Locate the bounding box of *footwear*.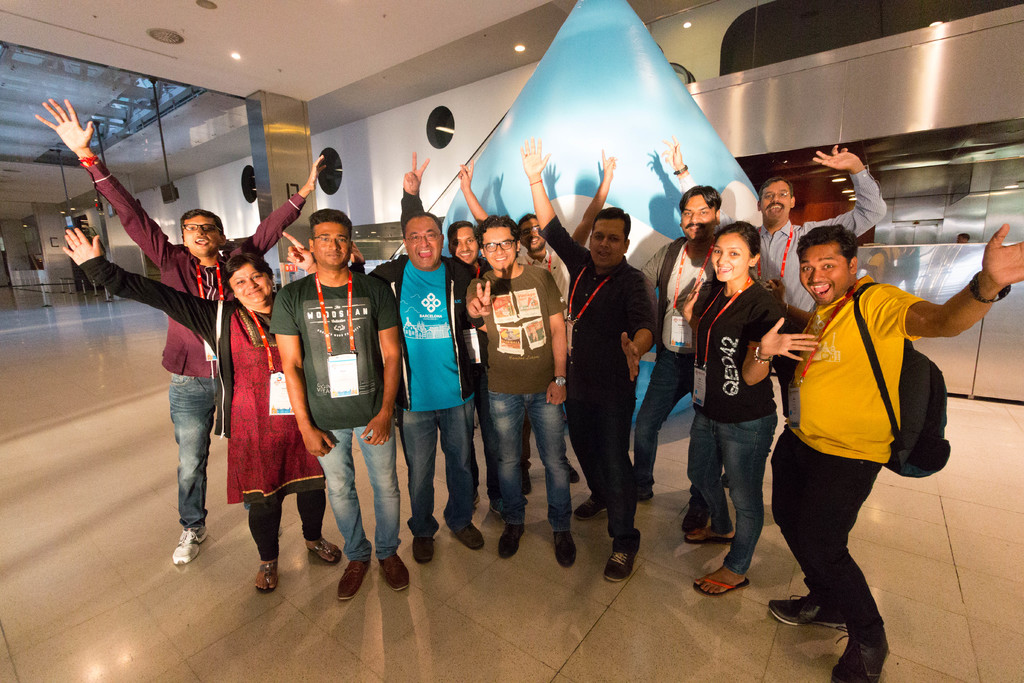
Bounding box: bbox(340, 555, 371, 602).
